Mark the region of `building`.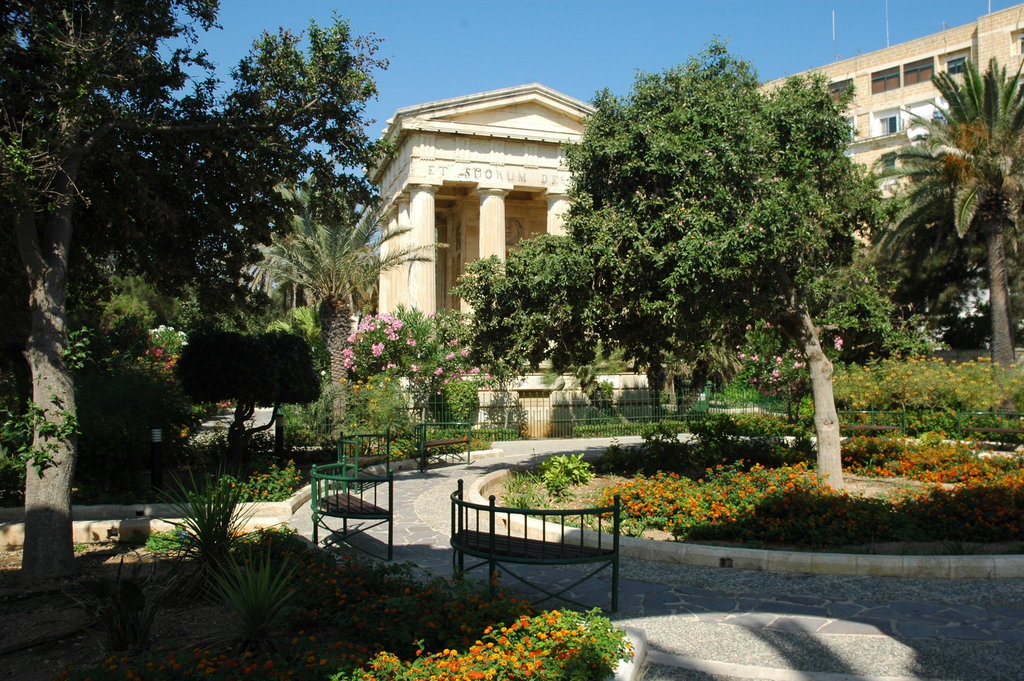
Region: bbox=[743, 4, 1023, 317].
